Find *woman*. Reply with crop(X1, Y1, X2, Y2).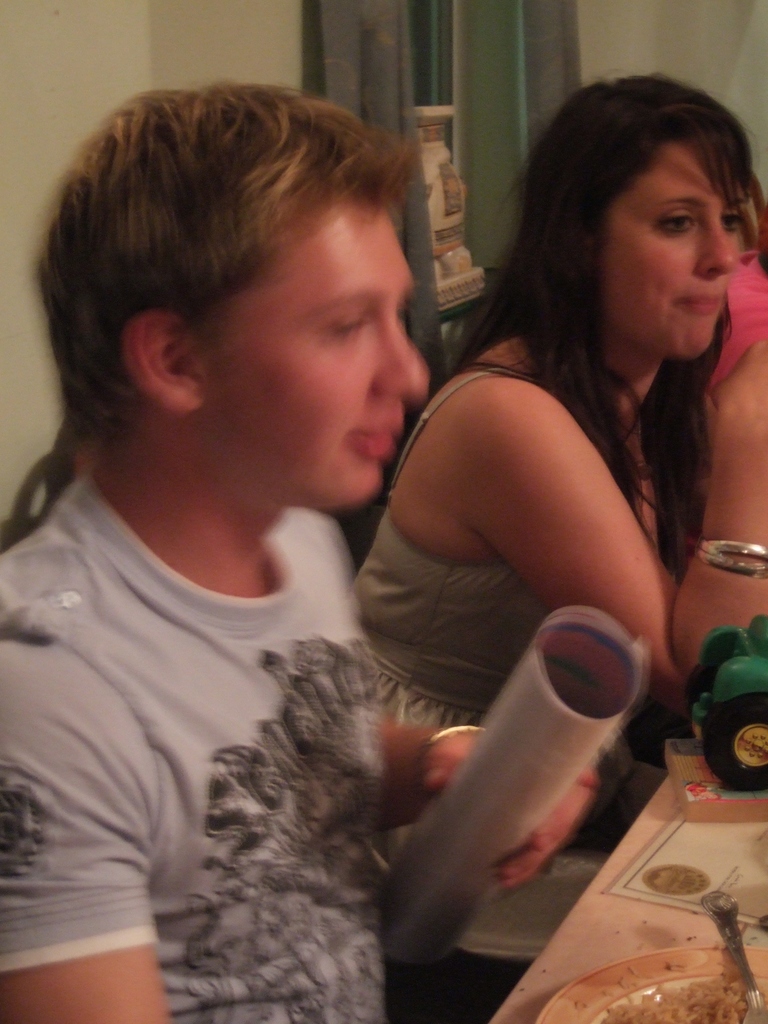
crop(698, 168, 767, 388).
